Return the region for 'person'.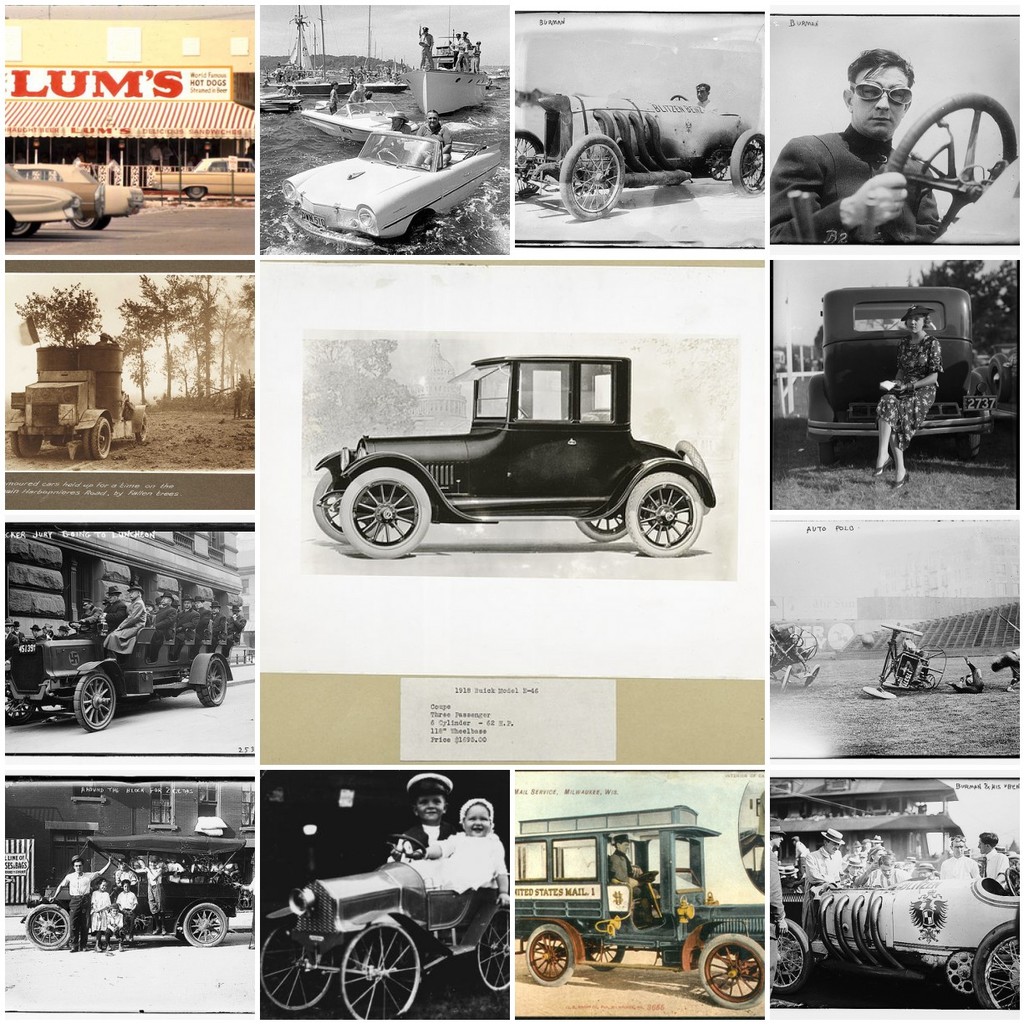
(x1=925, y1=834, x2=976, y2=888).
